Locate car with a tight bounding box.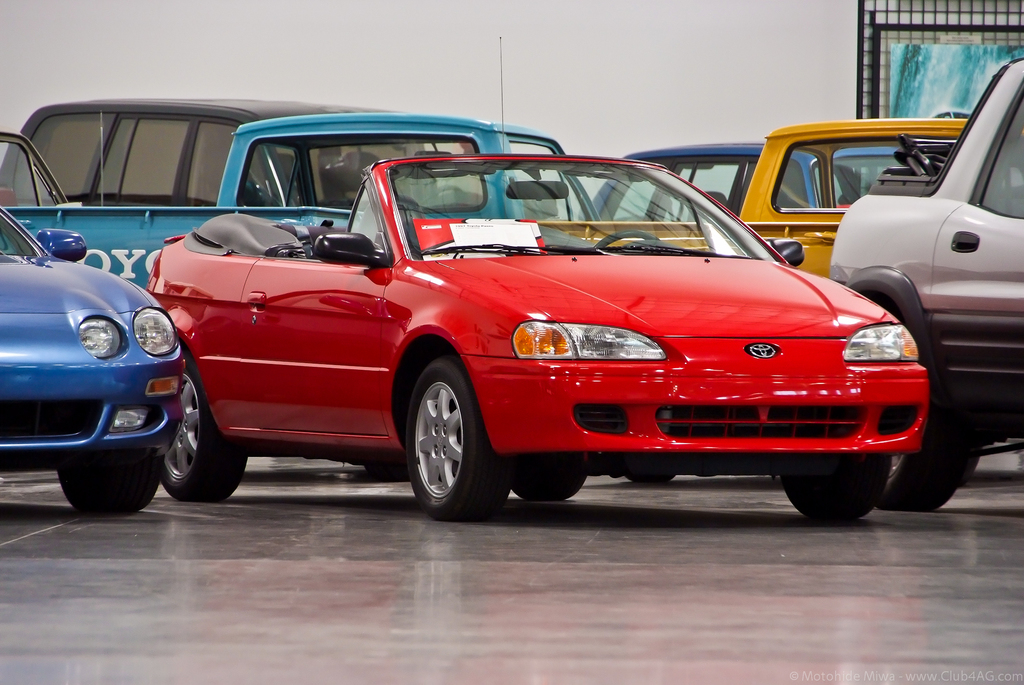
l=0, t=93, r=564, b=294.
